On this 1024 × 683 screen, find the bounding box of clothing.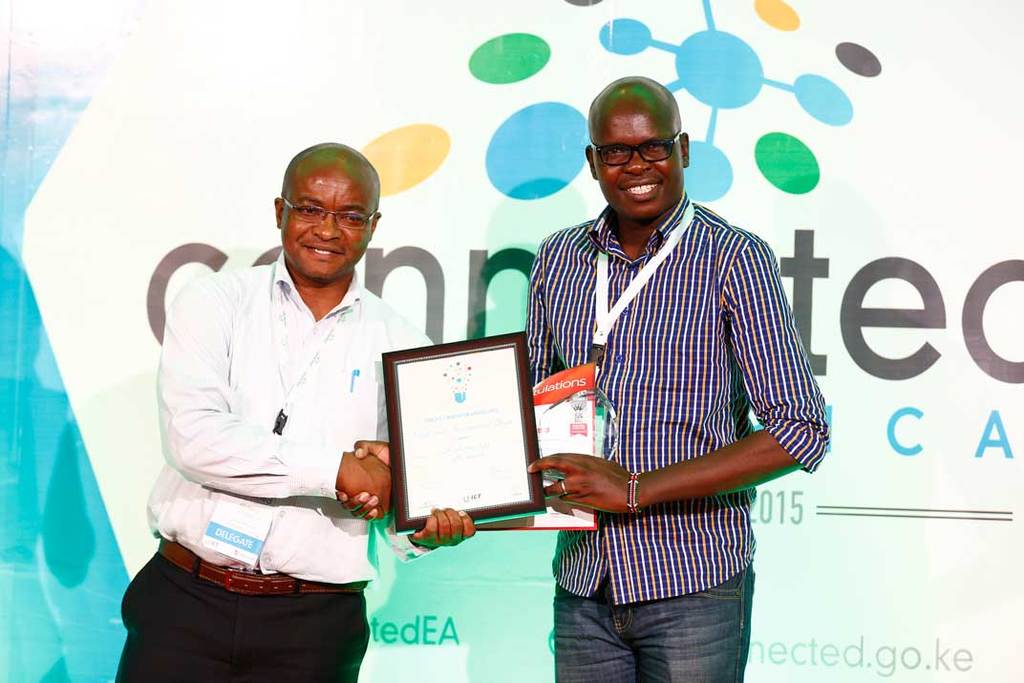
Bounding box: select_region(114, 247, 436, 682).
